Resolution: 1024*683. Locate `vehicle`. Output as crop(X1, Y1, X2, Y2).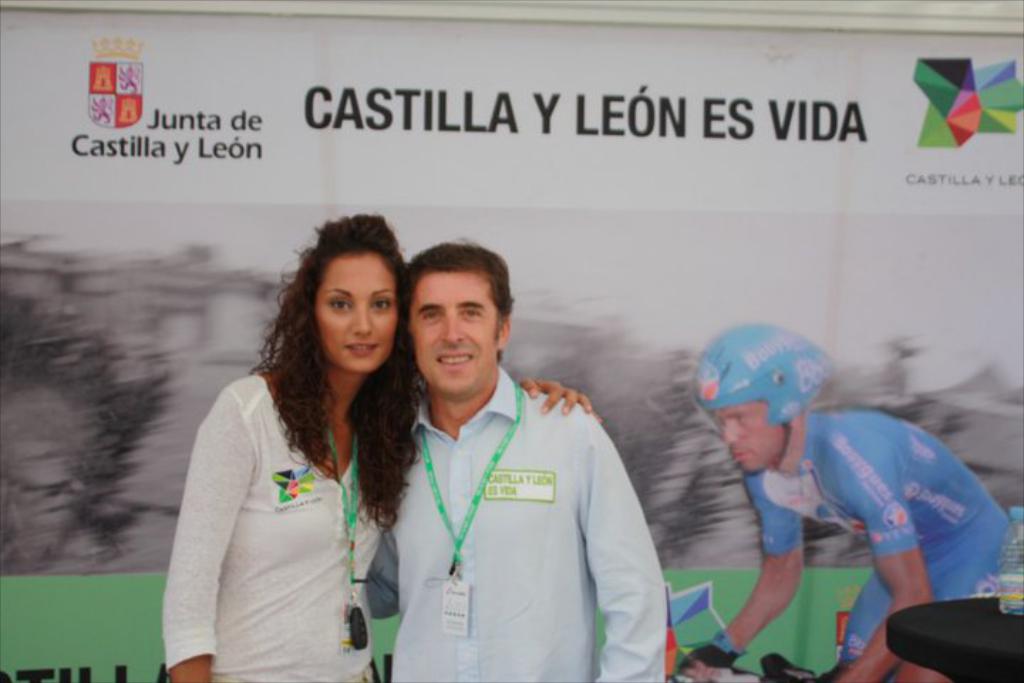
crop(653, 639, 970, 682).
